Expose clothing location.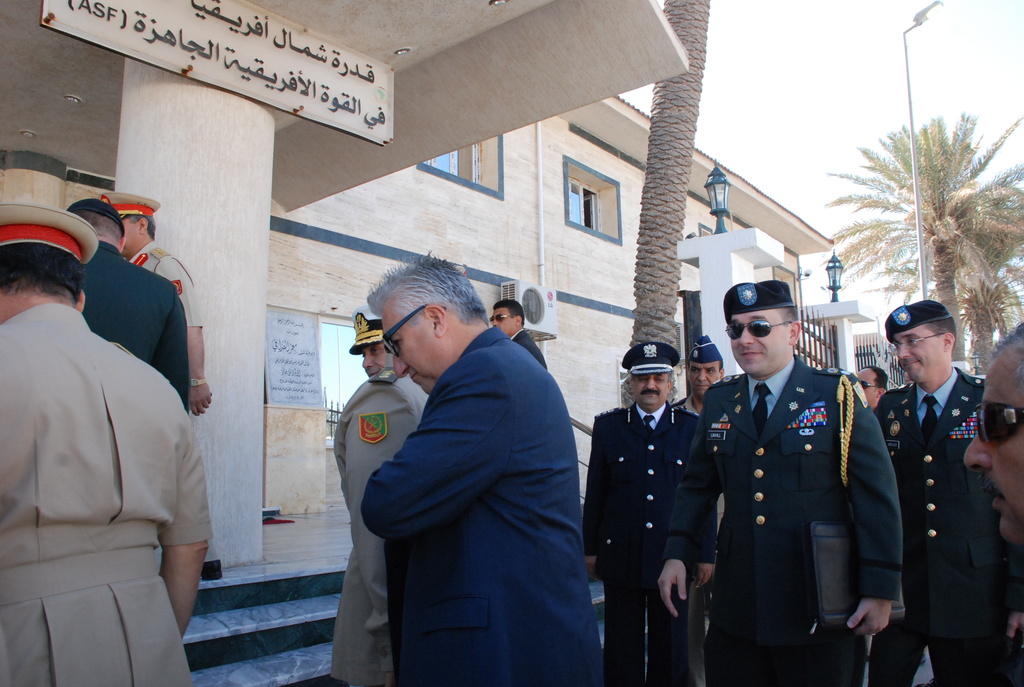
Exposed at <region>872, 370, 1023, 686</region>.
